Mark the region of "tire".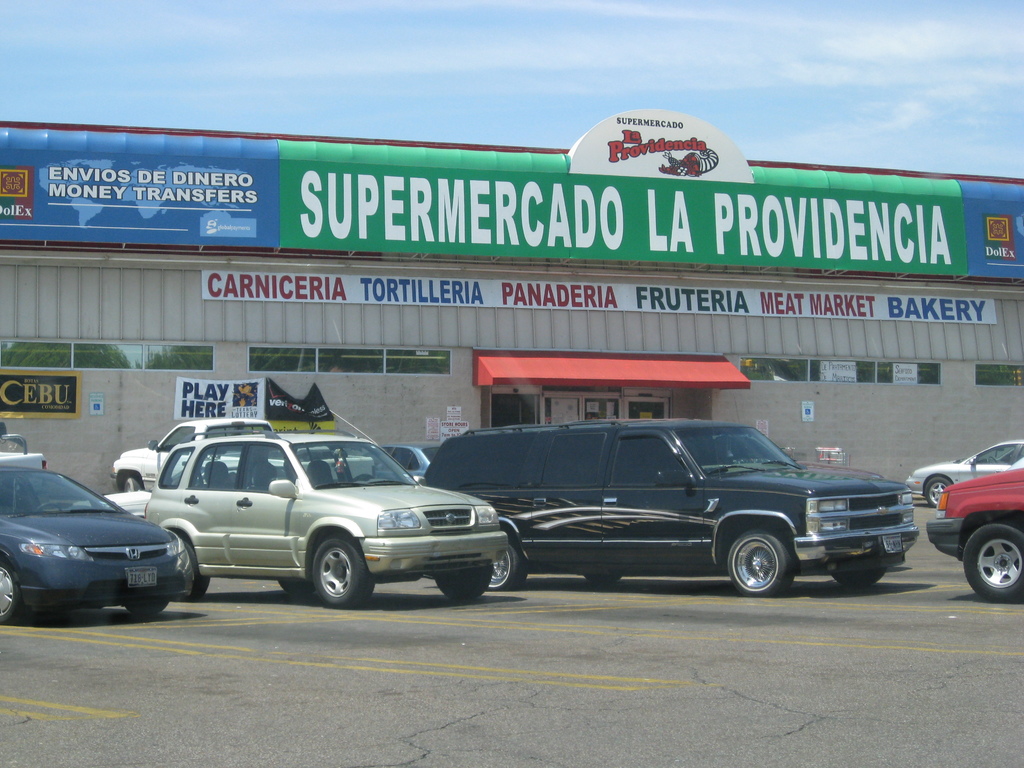
Region: bbox=(585, 570, 623, 588).
